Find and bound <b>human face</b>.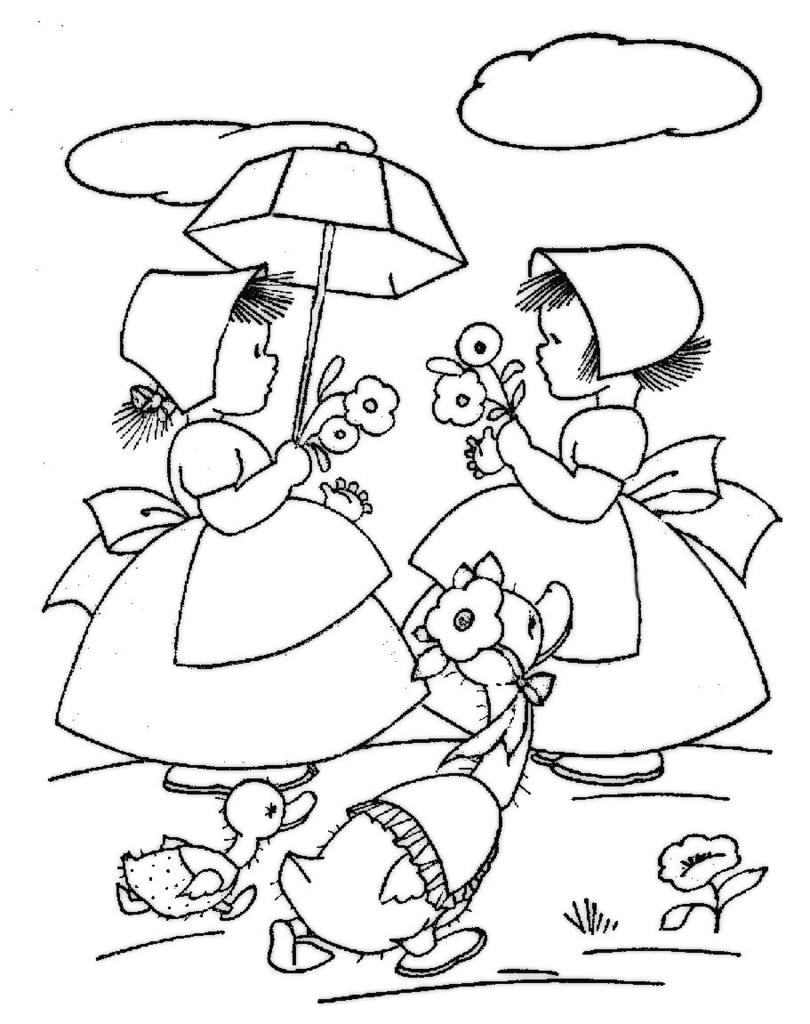
Bound: bbox=(535, 297, 610, 403).
